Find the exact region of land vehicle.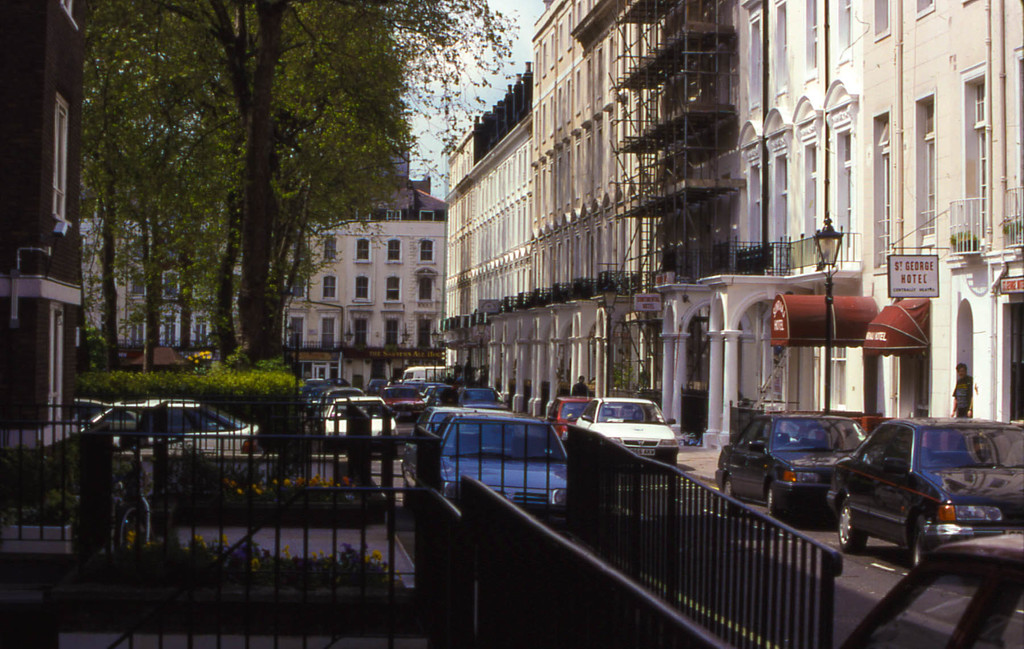
Exact region: Rect(402, 362, 444, 375).
